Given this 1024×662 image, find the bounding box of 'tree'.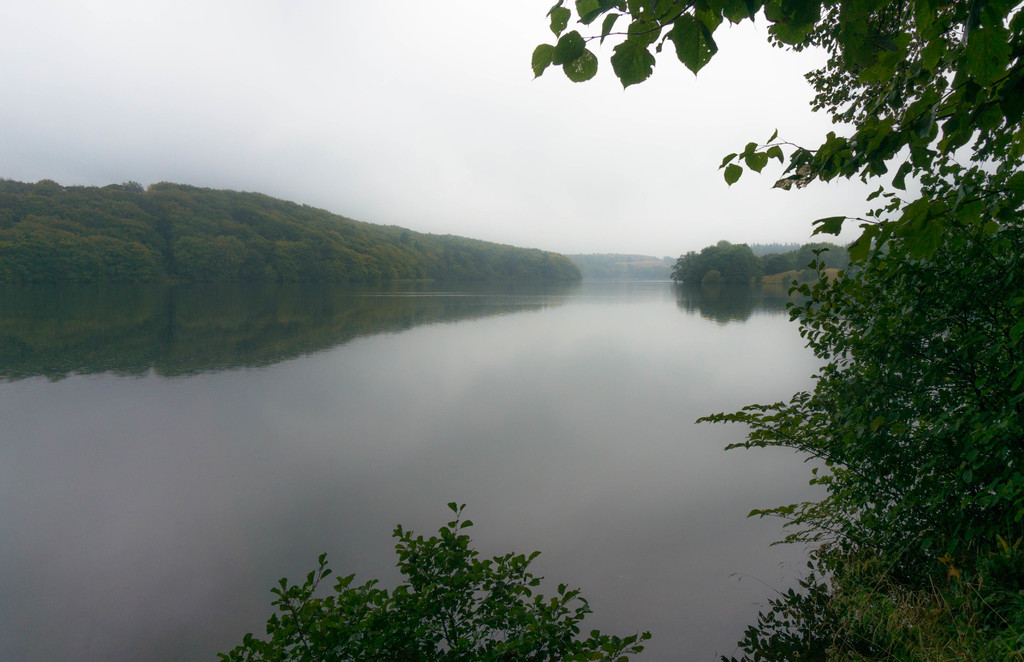
left=522, top=0, right=1023, bottom=275.
